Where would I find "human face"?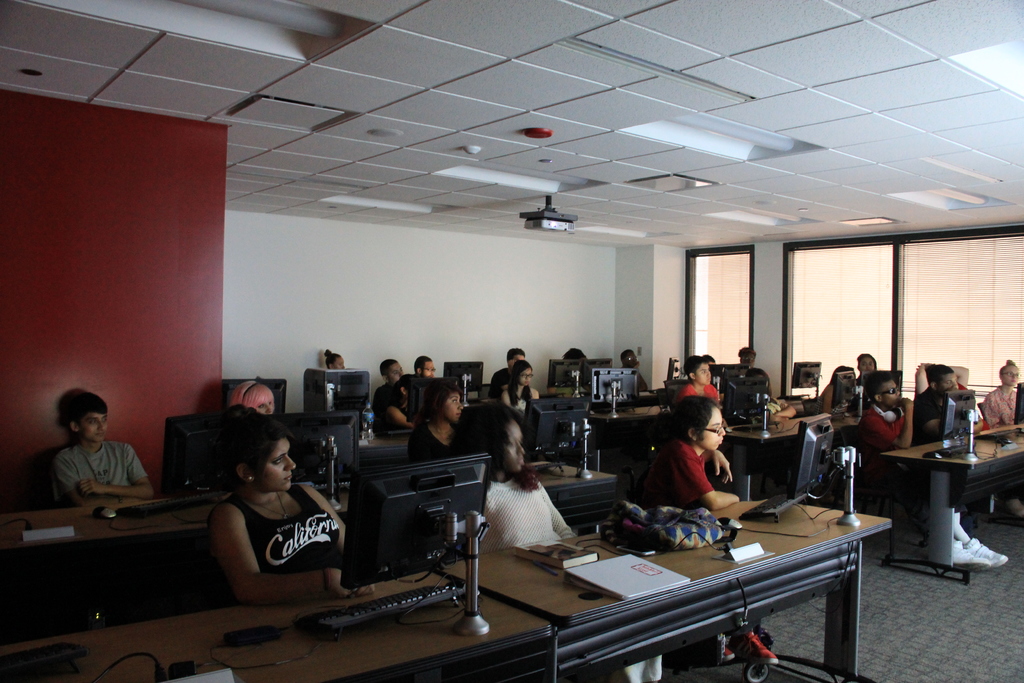
At region(999, 363, 1021, 381).
